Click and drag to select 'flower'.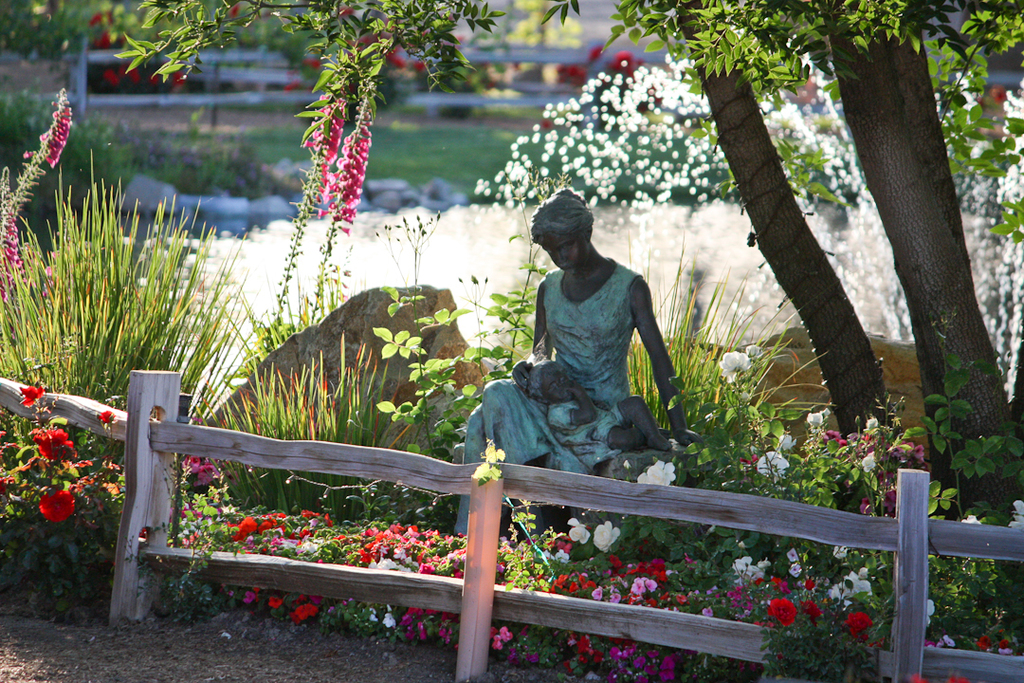
Selection: x1=635, y1=455, x2=679, y2=489.
